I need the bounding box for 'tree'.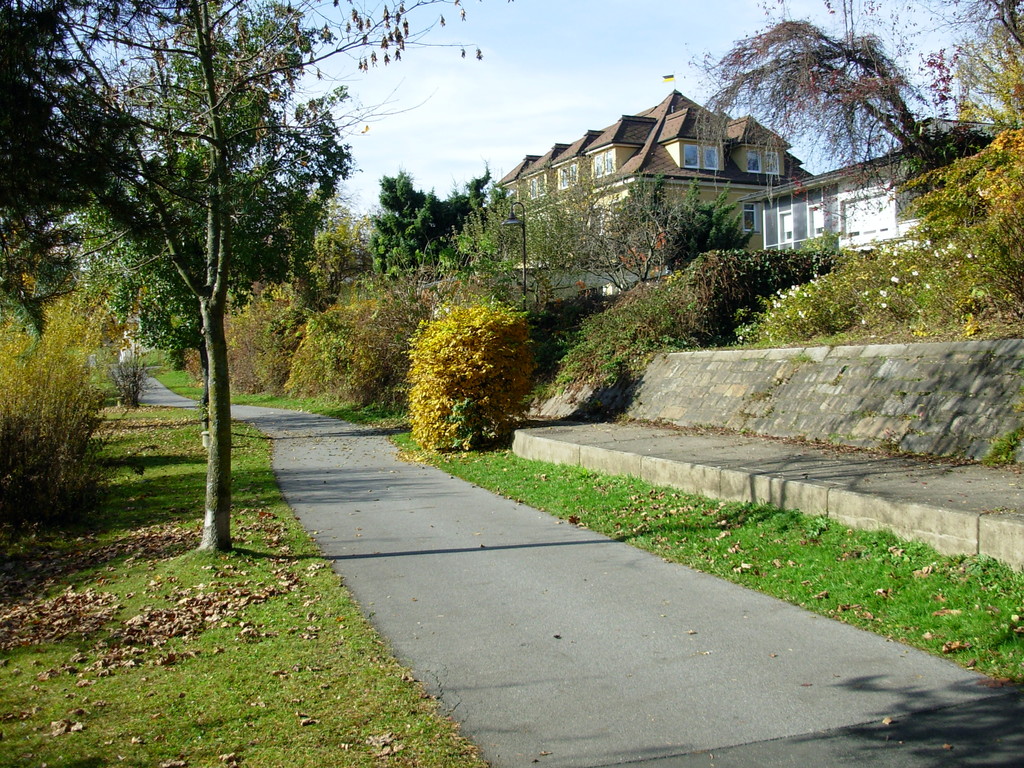
Here it is: (701,24,902,220).
